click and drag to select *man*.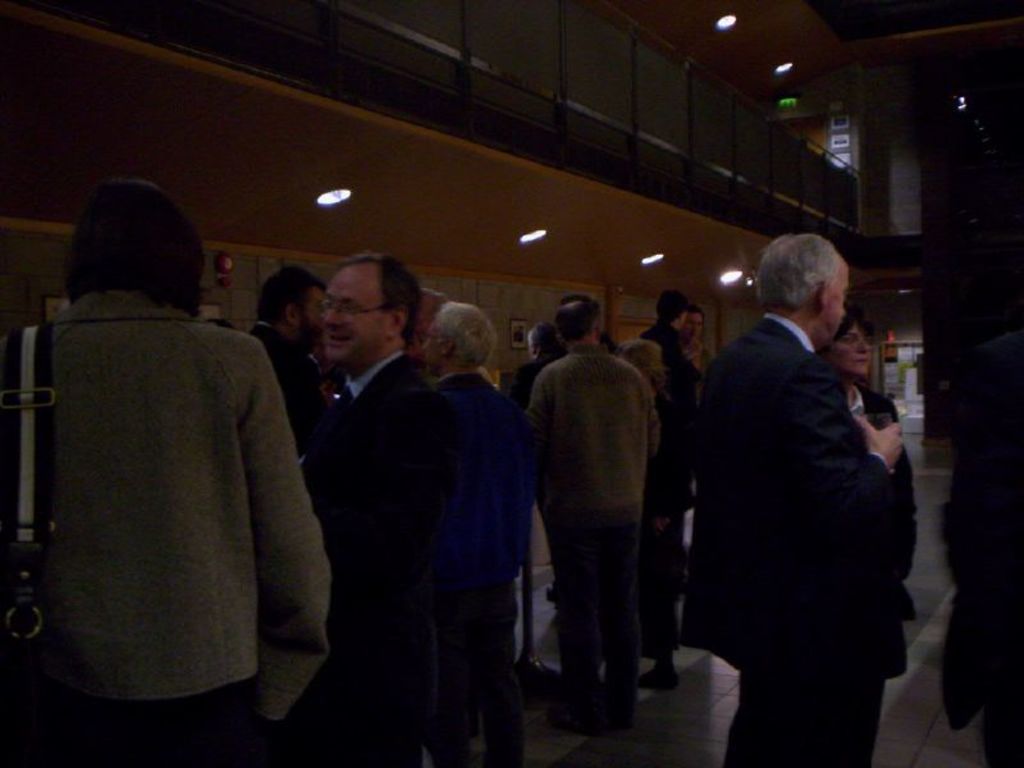
Selection: bbox(637, 285, 707, 595).
